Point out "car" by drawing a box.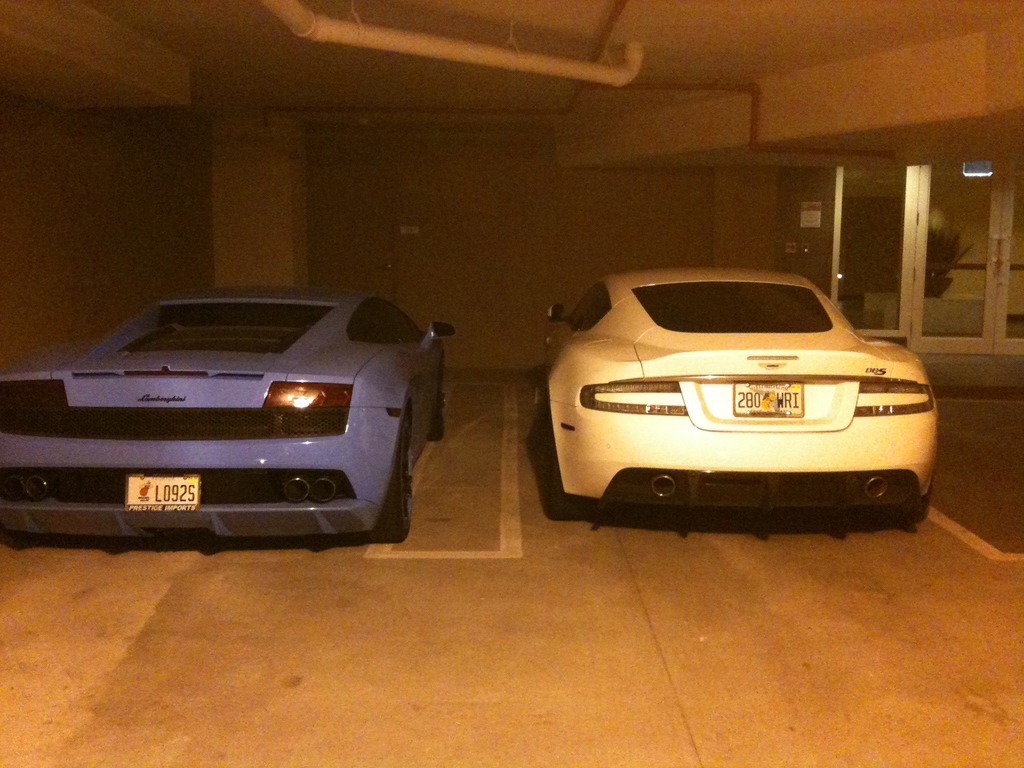
538 262 945 521.
